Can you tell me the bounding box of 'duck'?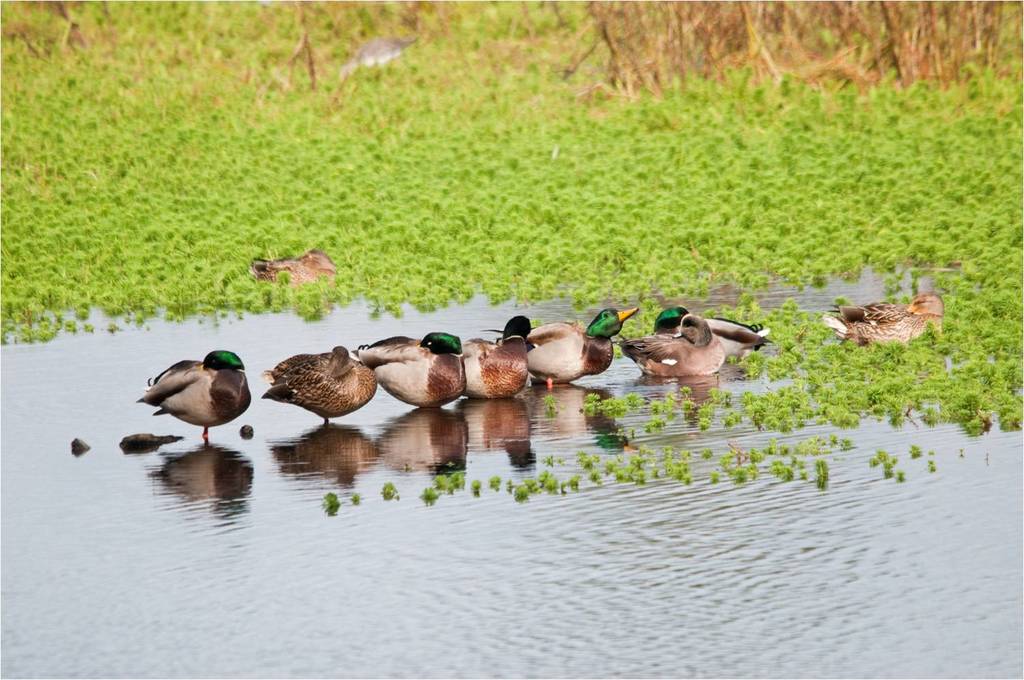
select_region(241, 244, 341, 293).
